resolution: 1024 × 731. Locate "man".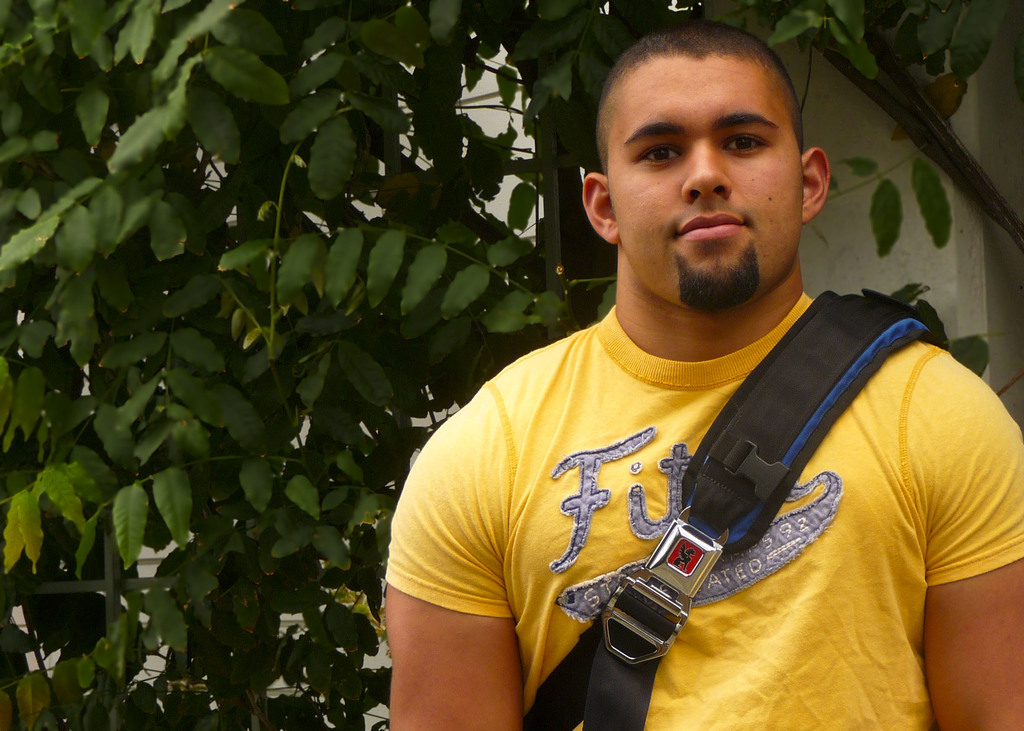
left=350, top=20, right=1023, bottom=724.
